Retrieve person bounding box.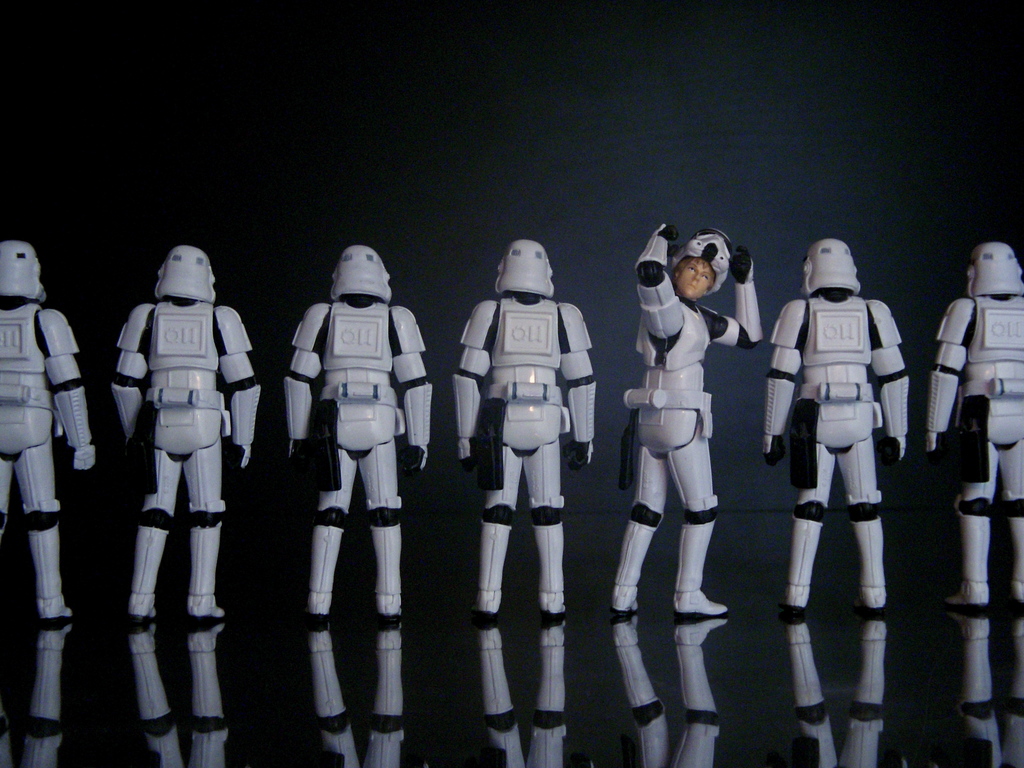
Bounding box: {"left": 282, "top": 246, "right": 430, "bottom": 625}.
